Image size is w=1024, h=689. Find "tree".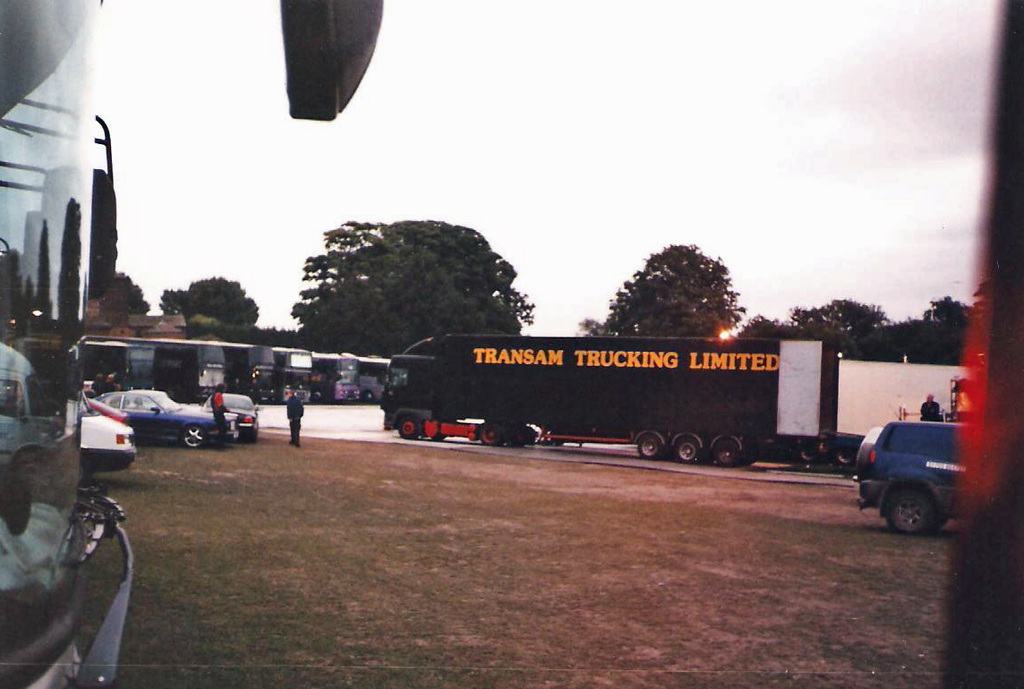
box(260, 217, 543, 353).
